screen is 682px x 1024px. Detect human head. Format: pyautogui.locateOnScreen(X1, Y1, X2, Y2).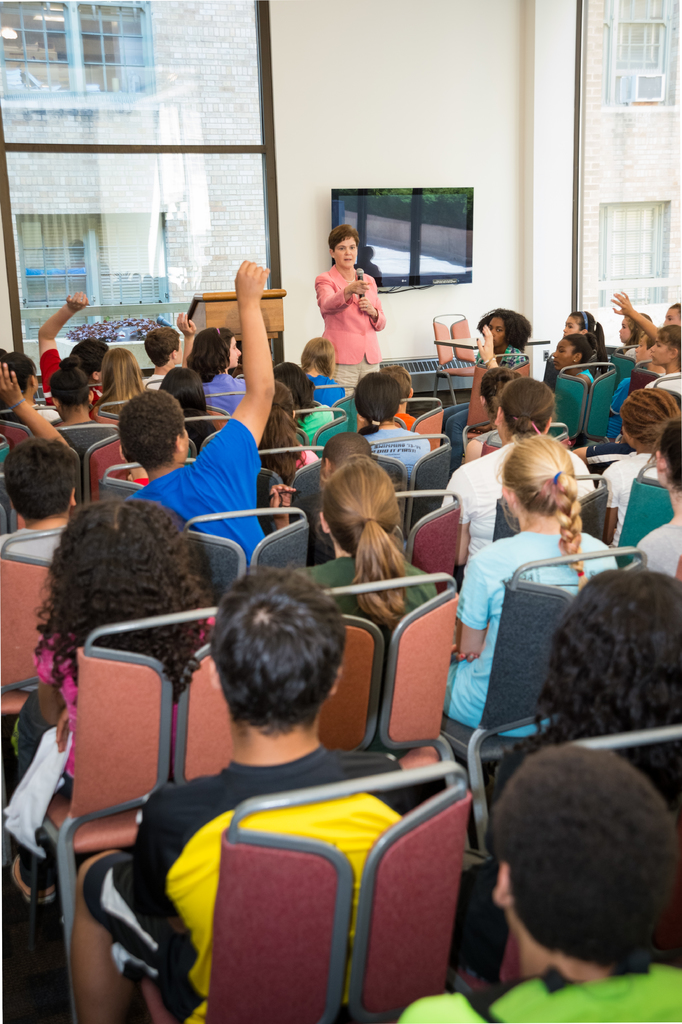
pyautogui.locateOnScreen(162, 362, 206, 408).
